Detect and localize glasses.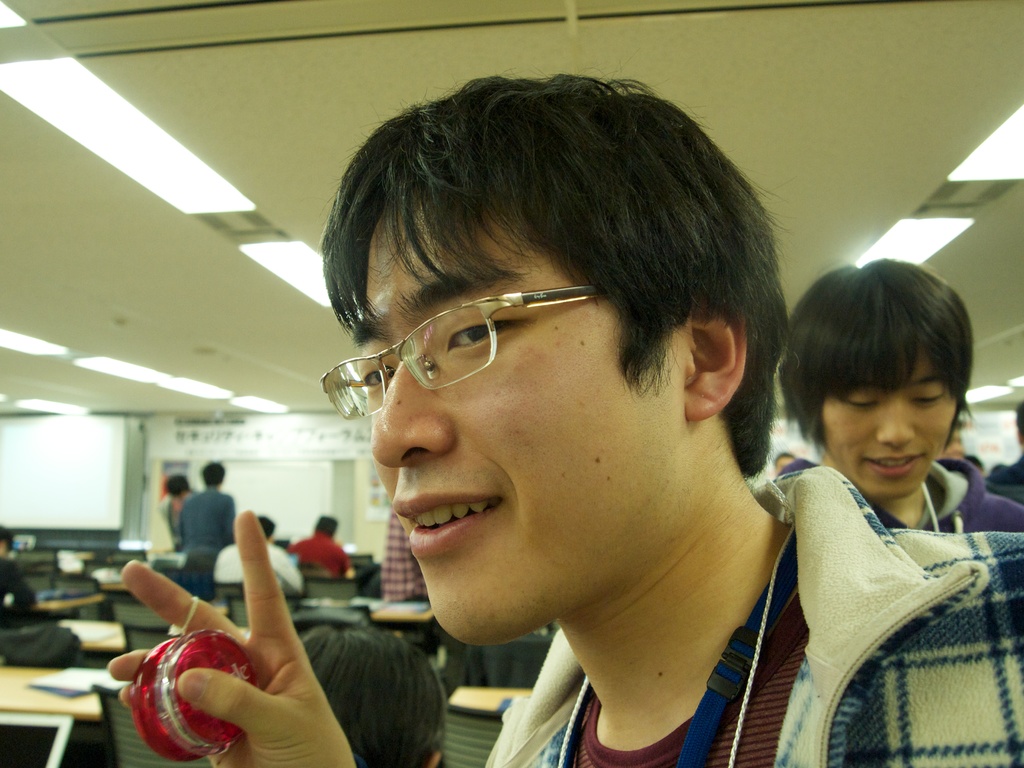
Localized at <box>313,285,608,414</box>.
